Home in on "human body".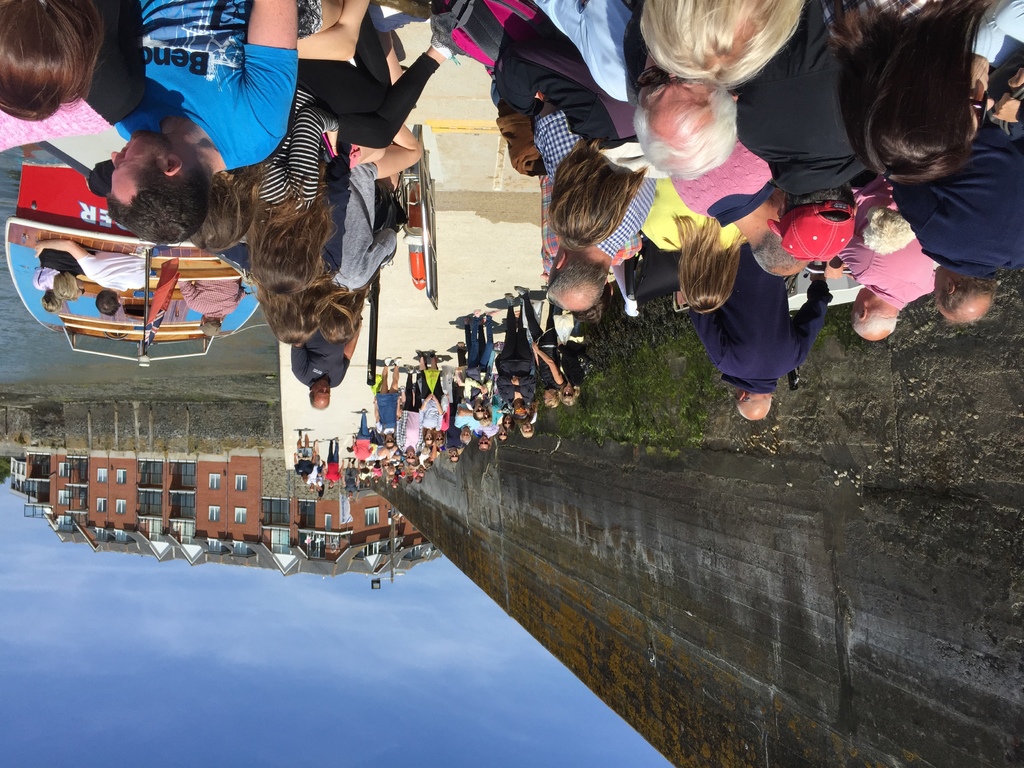
Homed in at 319/124/426/295.
